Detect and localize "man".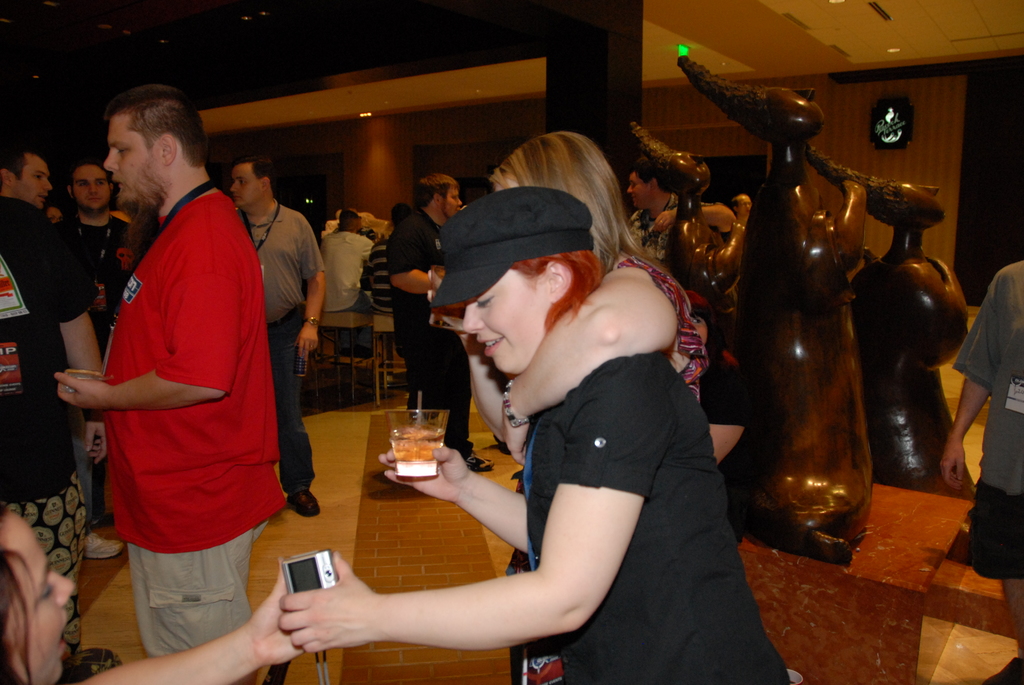
Localized at bbox(318, 200, 380, 372).
